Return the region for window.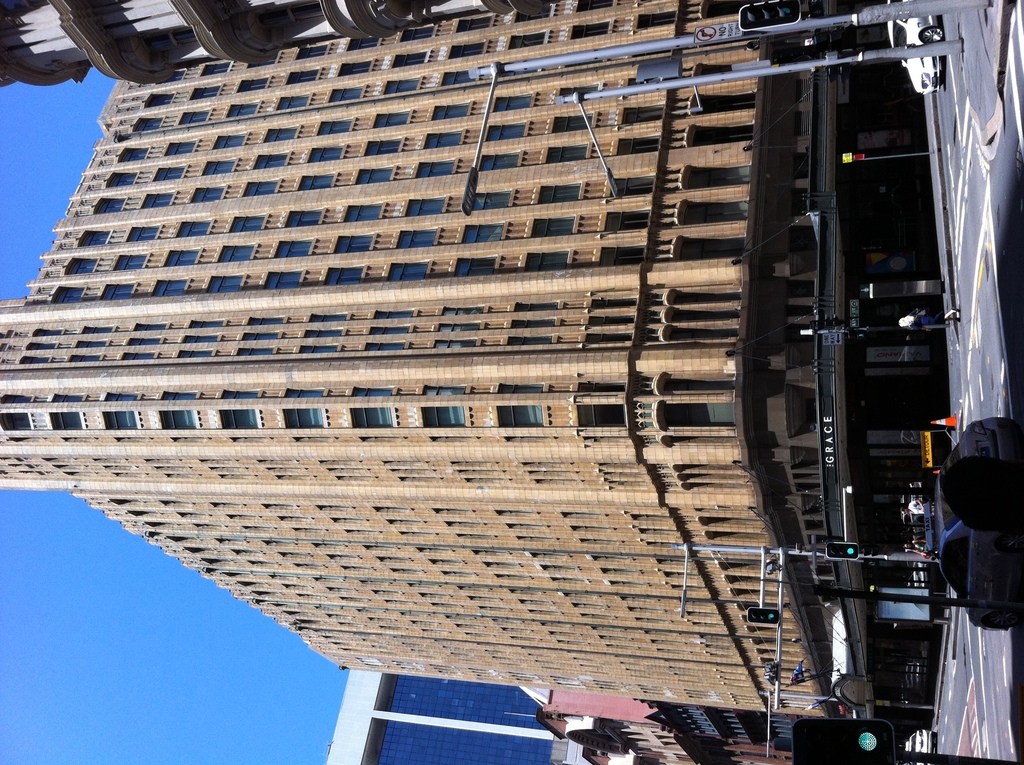
177 217 215 241.
